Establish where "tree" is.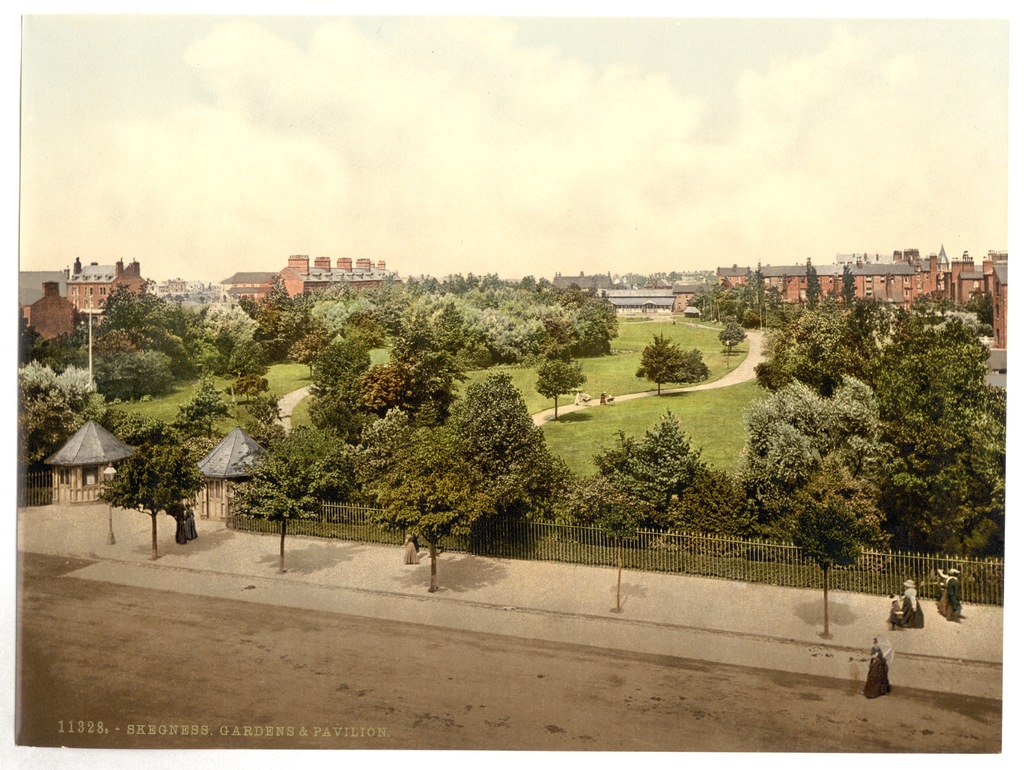
Established at rect(736, 267, 771, 334).
